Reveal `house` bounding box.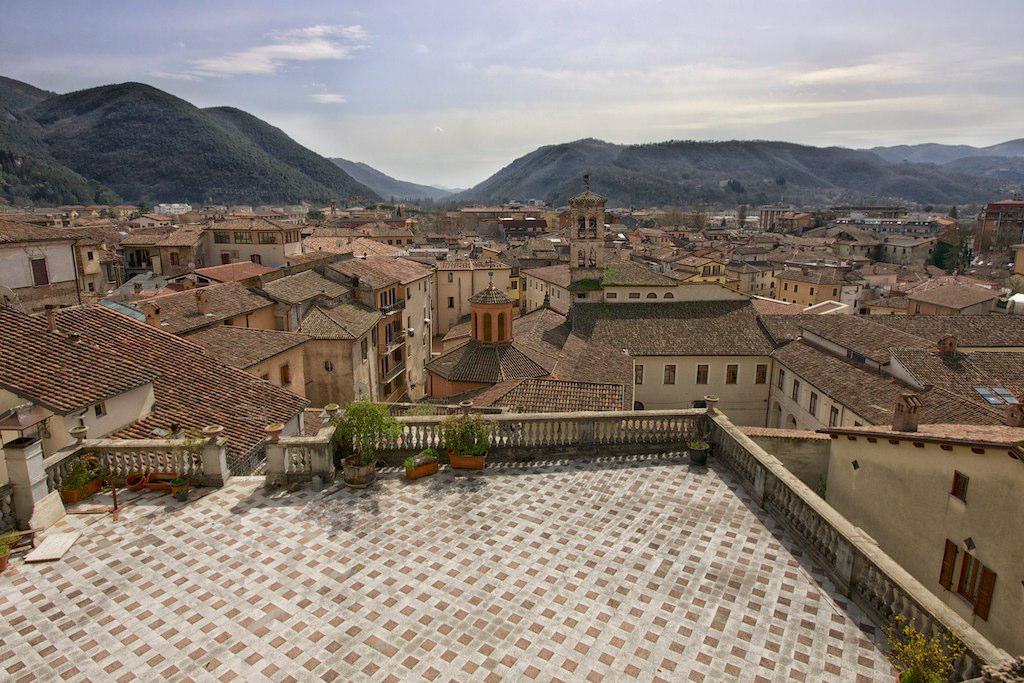
Revealed: <region>292, 295, 384, 399</region>.
